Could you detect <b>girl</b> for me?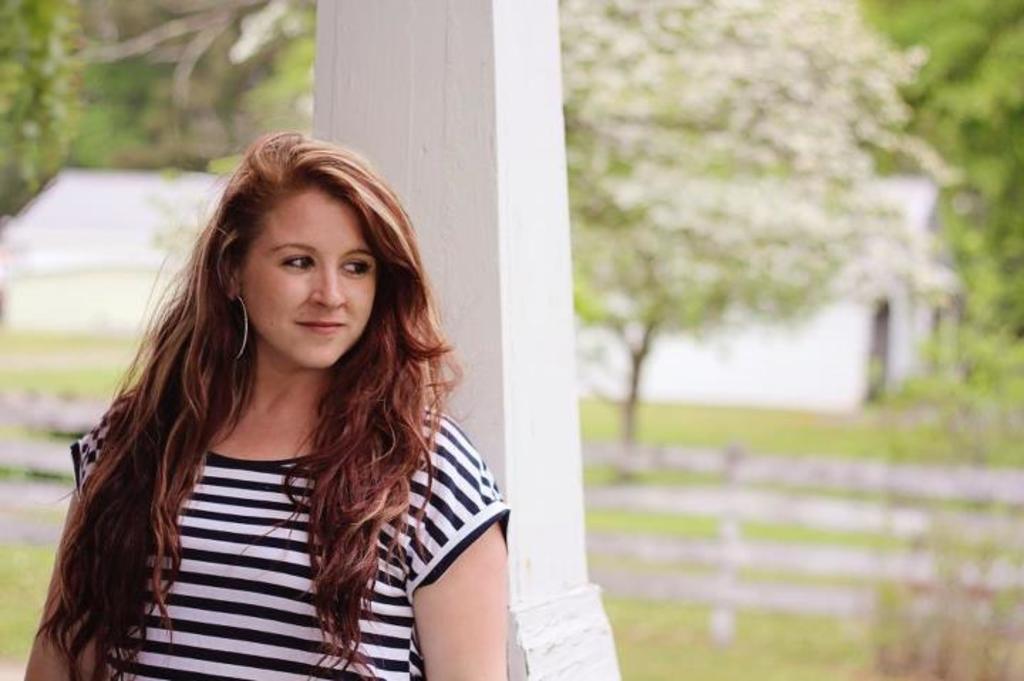
Detection result: select_region(21, 132, 509, 680).
